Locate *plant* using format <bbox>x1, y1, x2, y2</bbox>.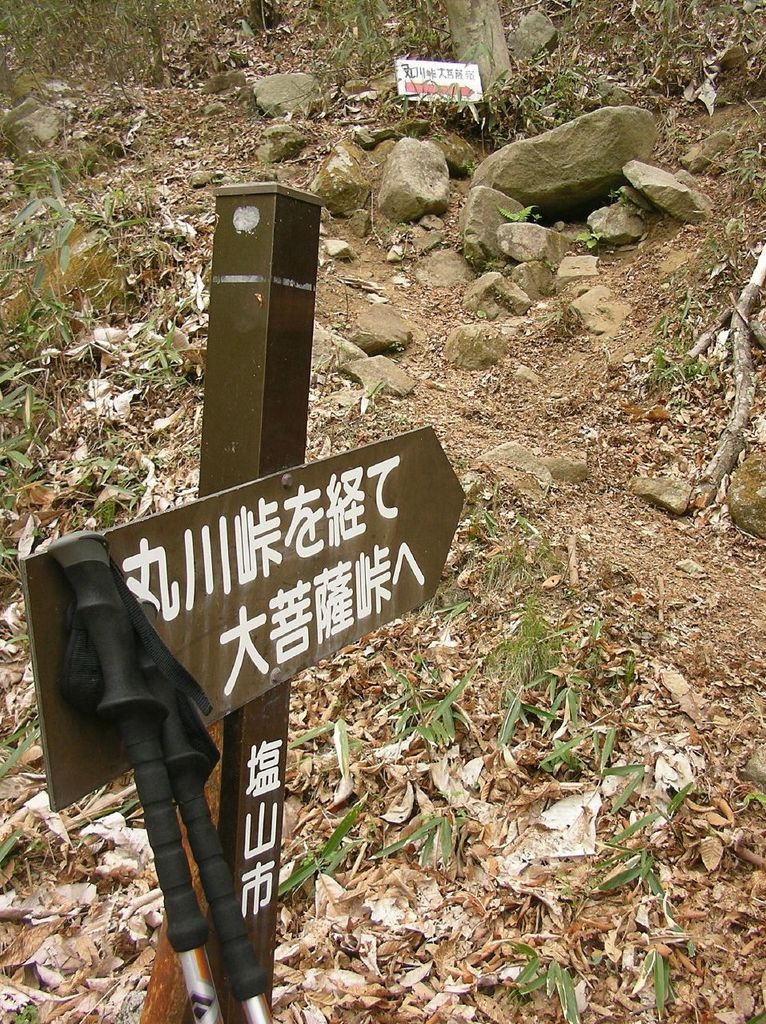
<bbox>647, 342, 703, 386</bbox>.
